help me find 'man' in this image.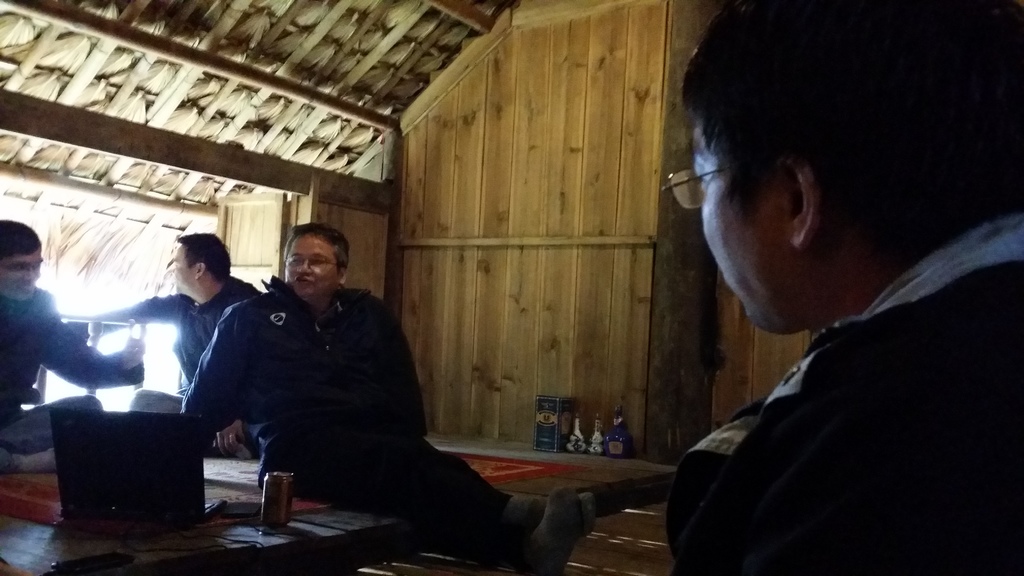
Found it: x1=61, y1=230, x2=264, y2=460.
